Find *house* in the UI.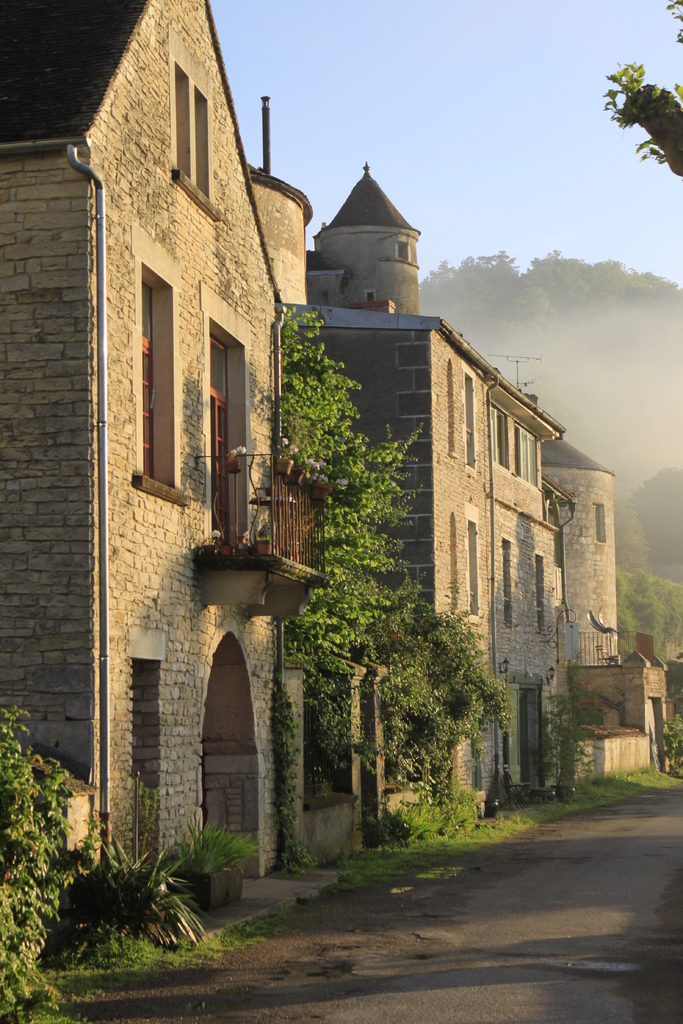
UI element at <region>498, 372, 561, 799</region>.
